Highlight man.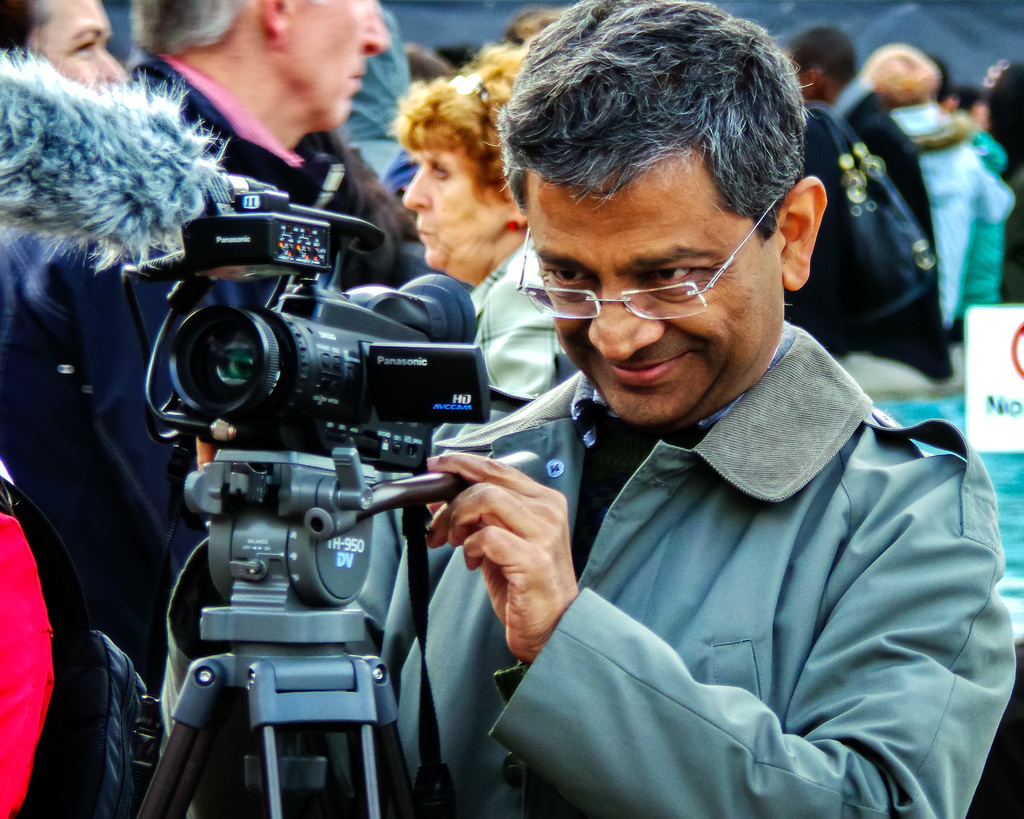
Highlighted region: [785,26,959,378].
